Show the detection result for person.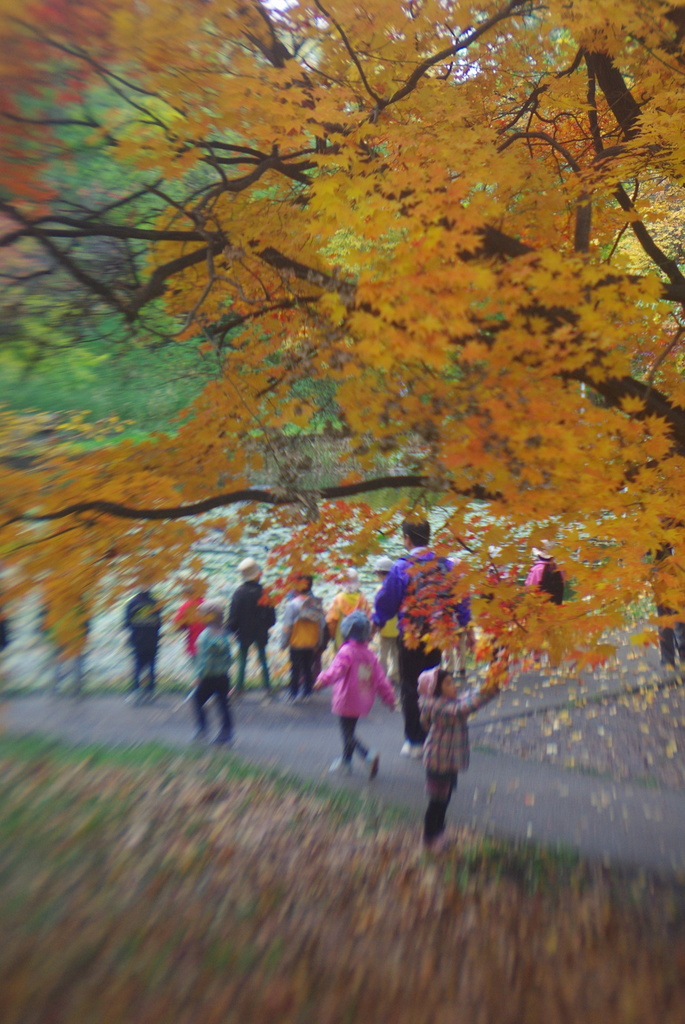
bbox=(413, 659, 501, 851).
